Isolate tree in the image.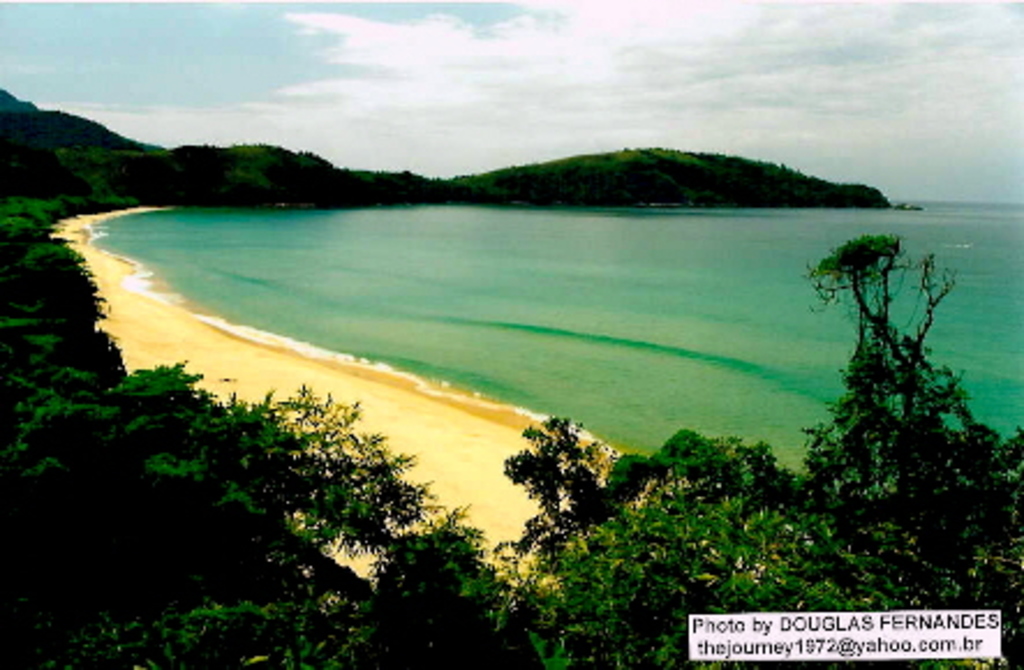
Isolated region: Rect(314, 508, 546, 668).
